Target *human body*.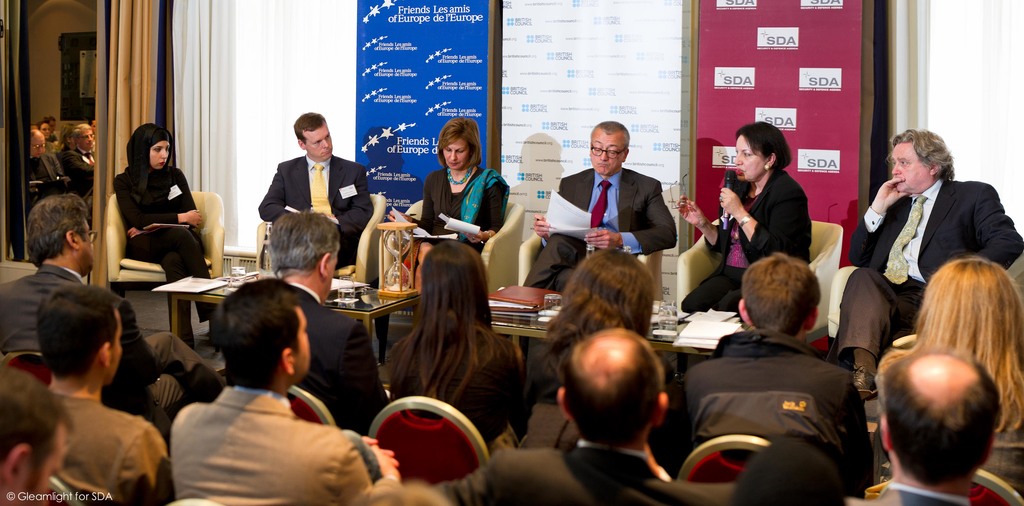
Target region: <box>516,124,672,281</box>.
